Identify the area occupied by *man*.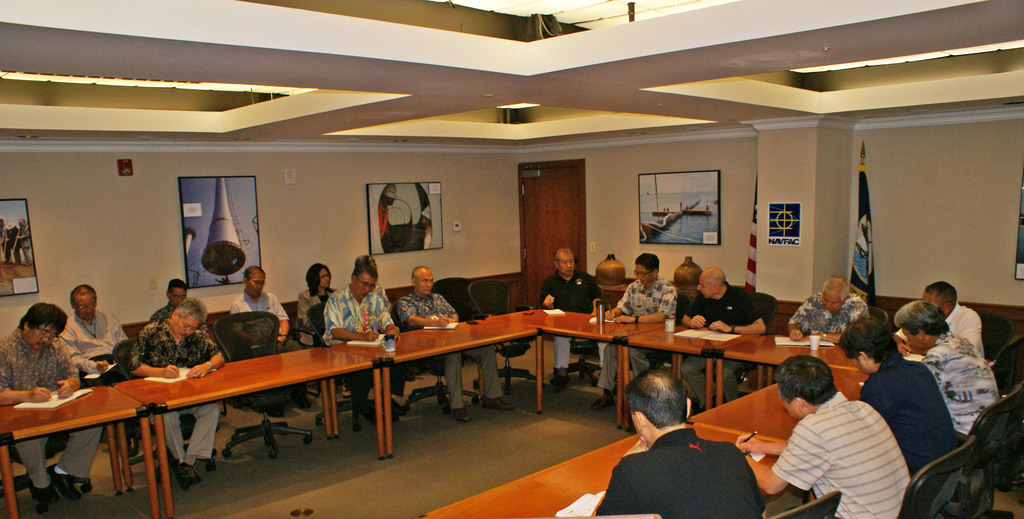
Area: 840 320 958 470.
